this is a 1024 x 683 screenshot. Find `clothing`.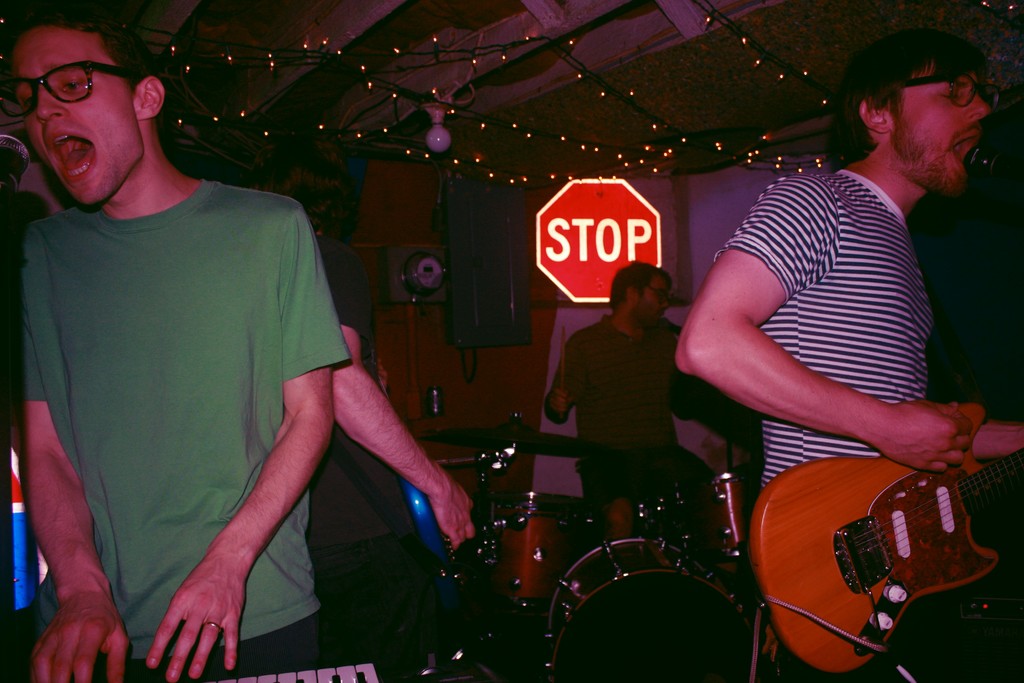
Bounding box: 297 414 453 682.
